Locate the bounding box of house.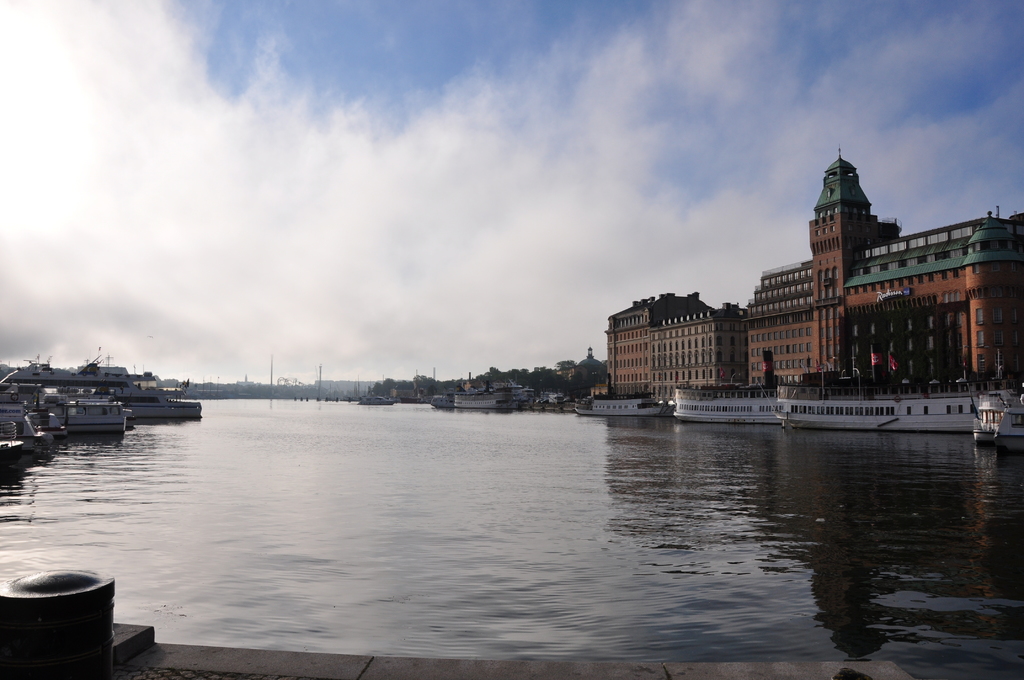
Bounding box: x1=599, y1=150, x2=1023, y2=403.
